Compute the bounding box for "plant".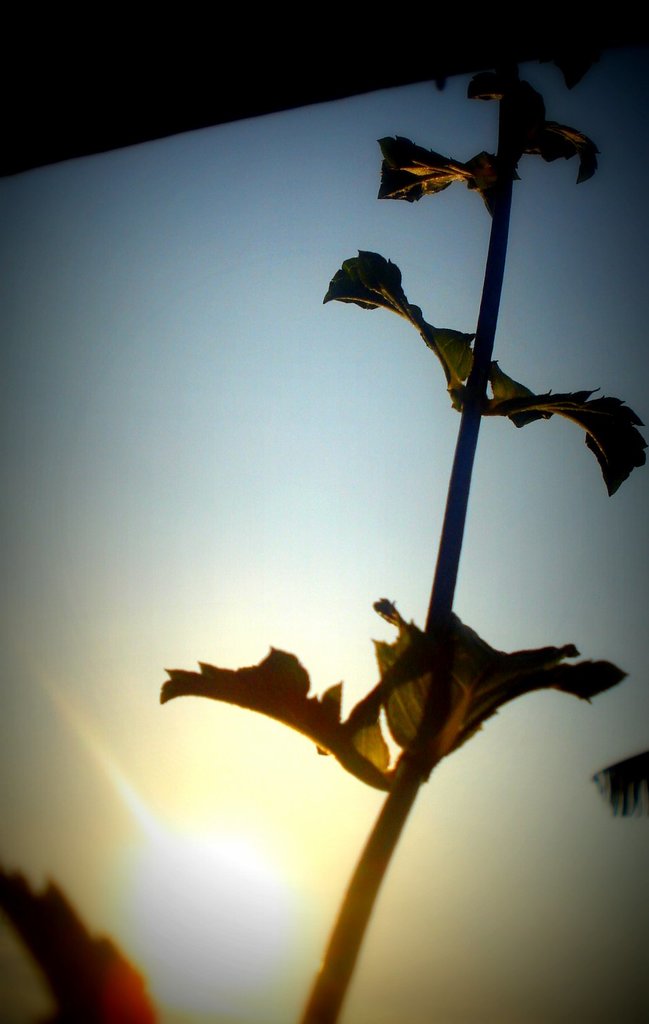
(x1=148, y1=0, x2=648, y2=1023).
